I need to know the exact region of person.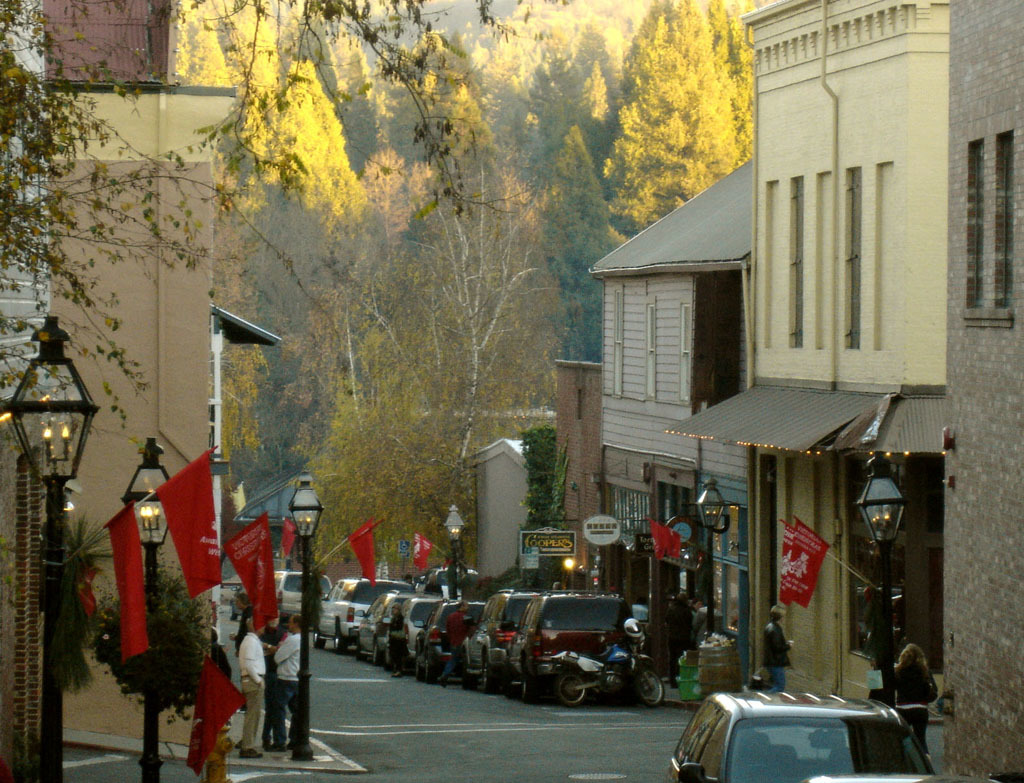
Region: box=[764, 605, 795, 695].
